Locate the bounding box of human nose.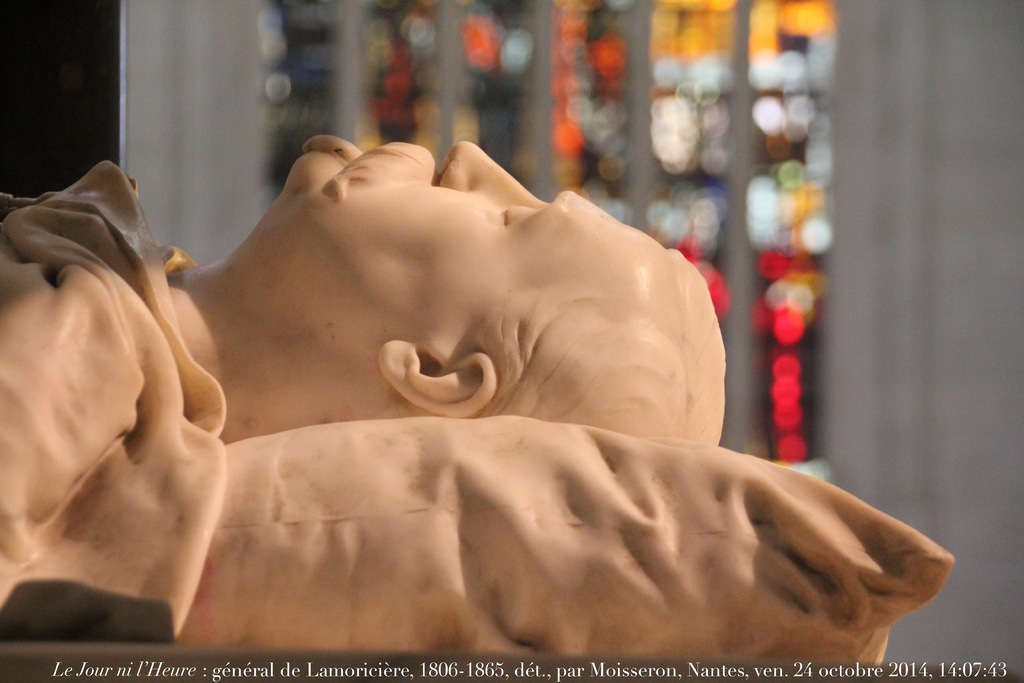
Bounding box: {"left": 438, "top": 136, "right": 545, "bottom": 199}.
